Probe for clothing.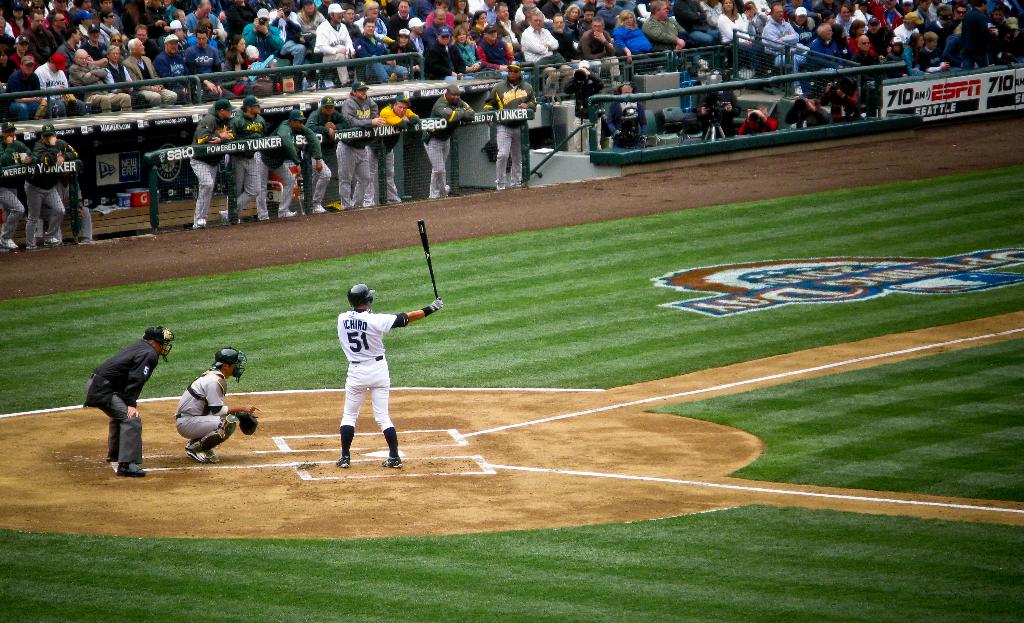
Probe result: crop(340, 310, 395, 430).
